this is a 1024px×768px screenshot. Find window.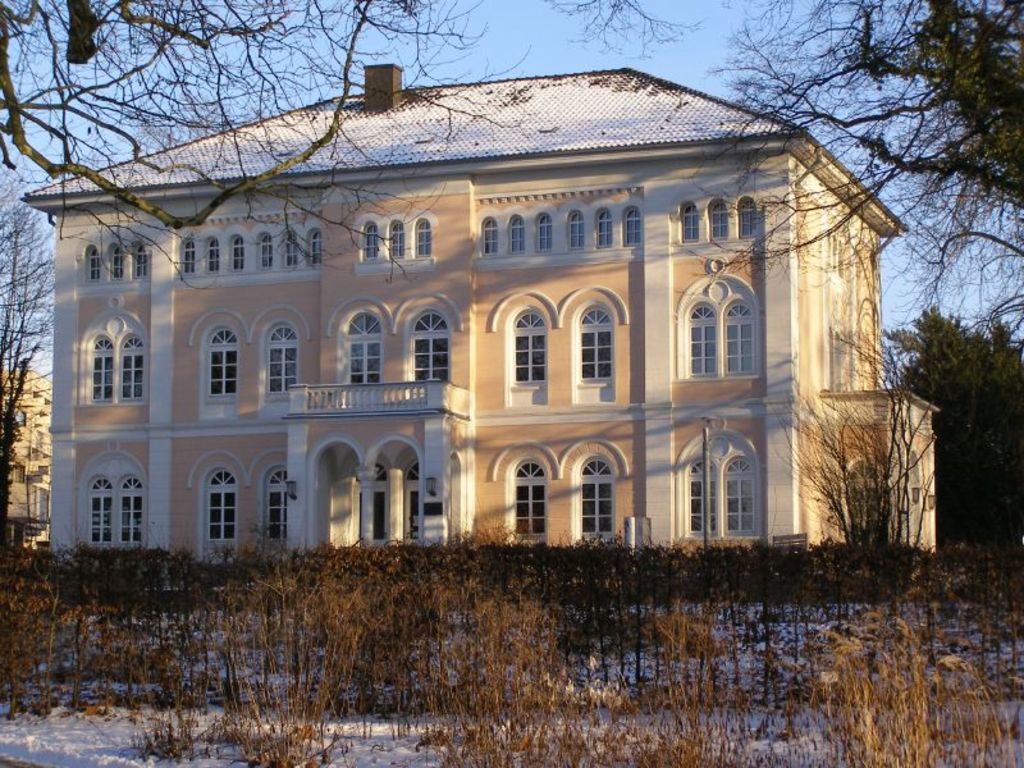
Bounding box: (396, 306, 457, 388).
